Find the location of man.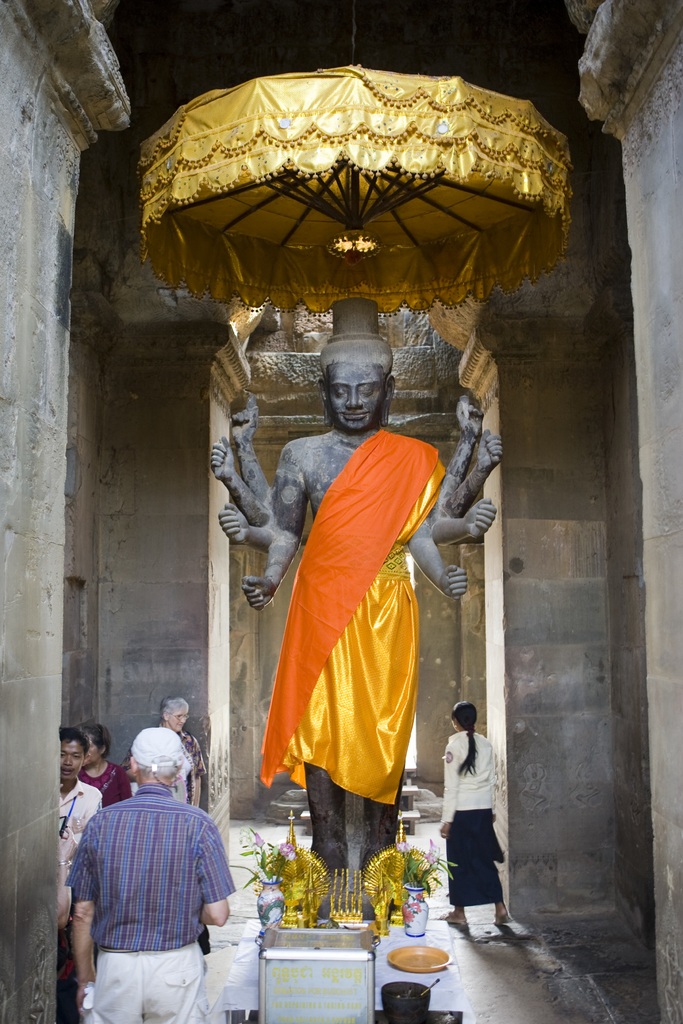
Location: 57:728:106:1023.
